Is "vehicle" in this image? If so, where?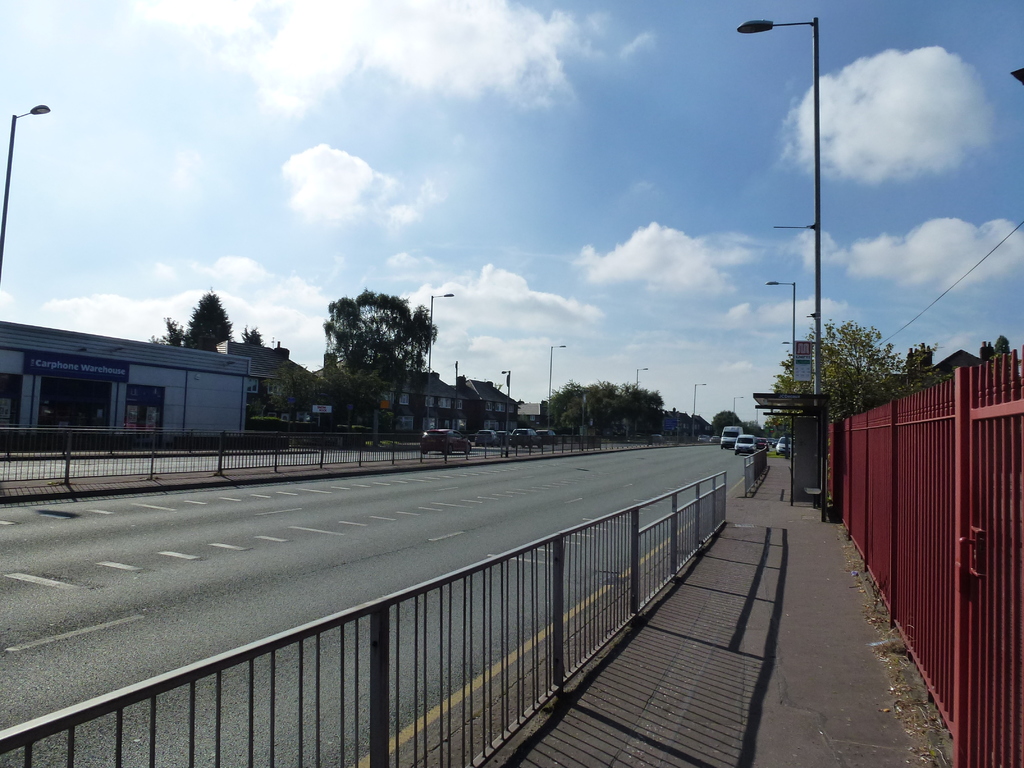
Yes, at rect(778, 436, 790, 456).
